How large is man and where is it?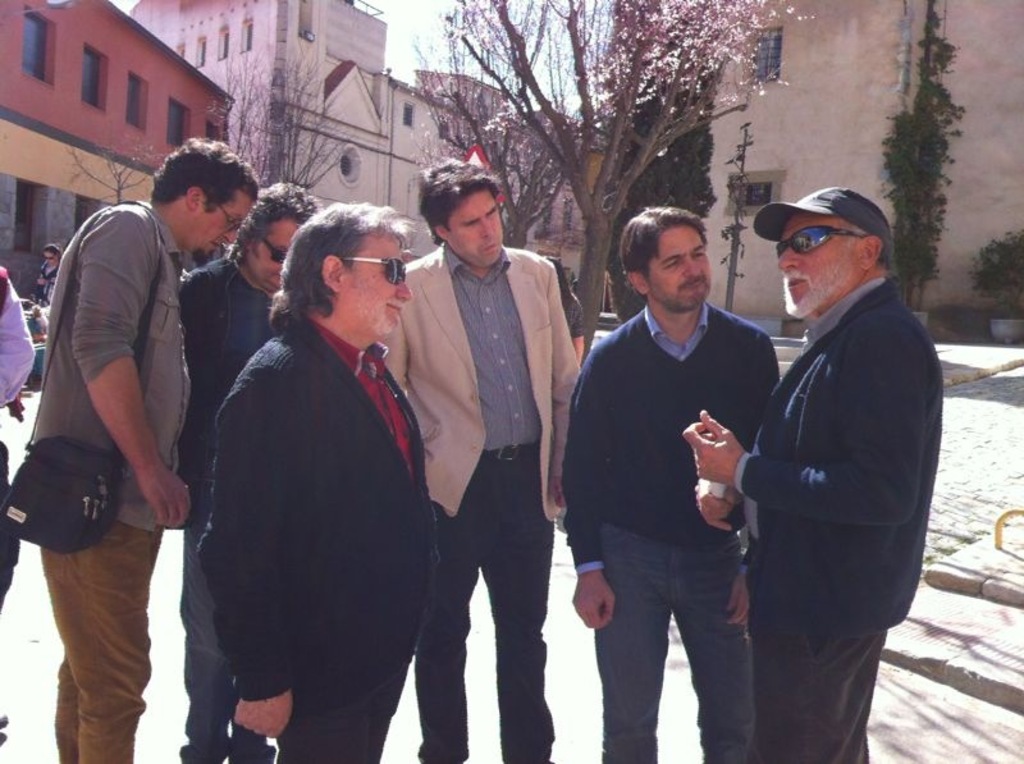
Bounding box: left=710, top=164, right=946, bottom=763.
